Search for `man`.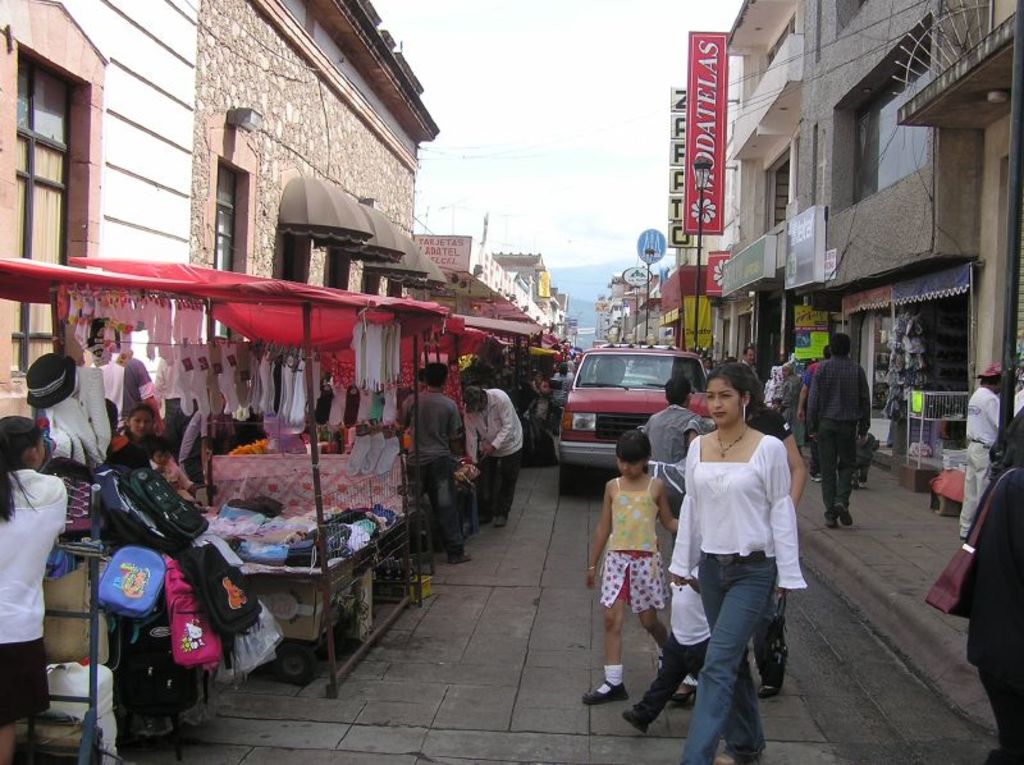
Found at (806, 342, 890, 521).
